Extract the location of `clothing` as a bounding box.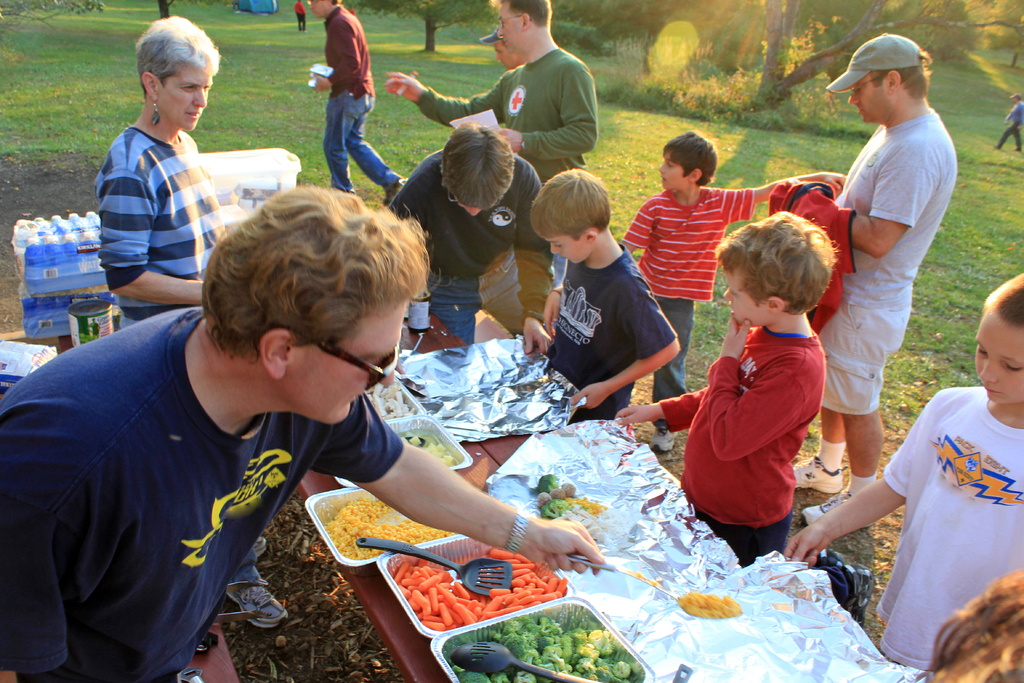
(998, 101, 1023, 147).
